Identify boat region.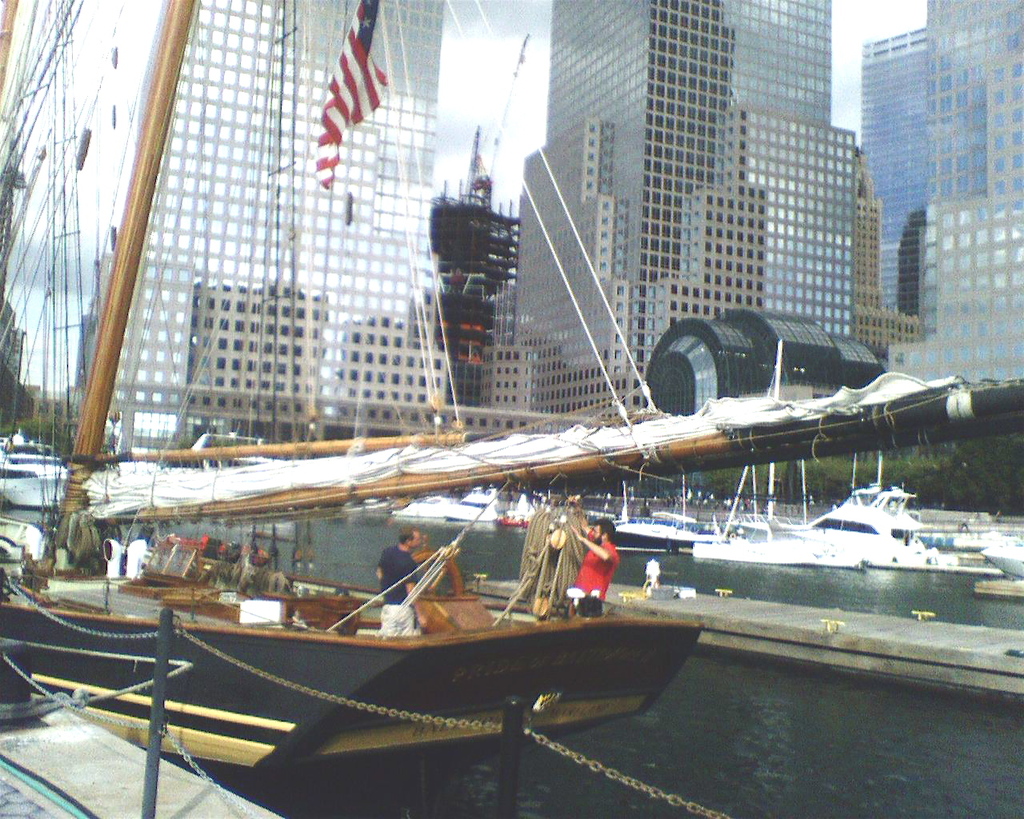
Region: 5,0,1023,817.
